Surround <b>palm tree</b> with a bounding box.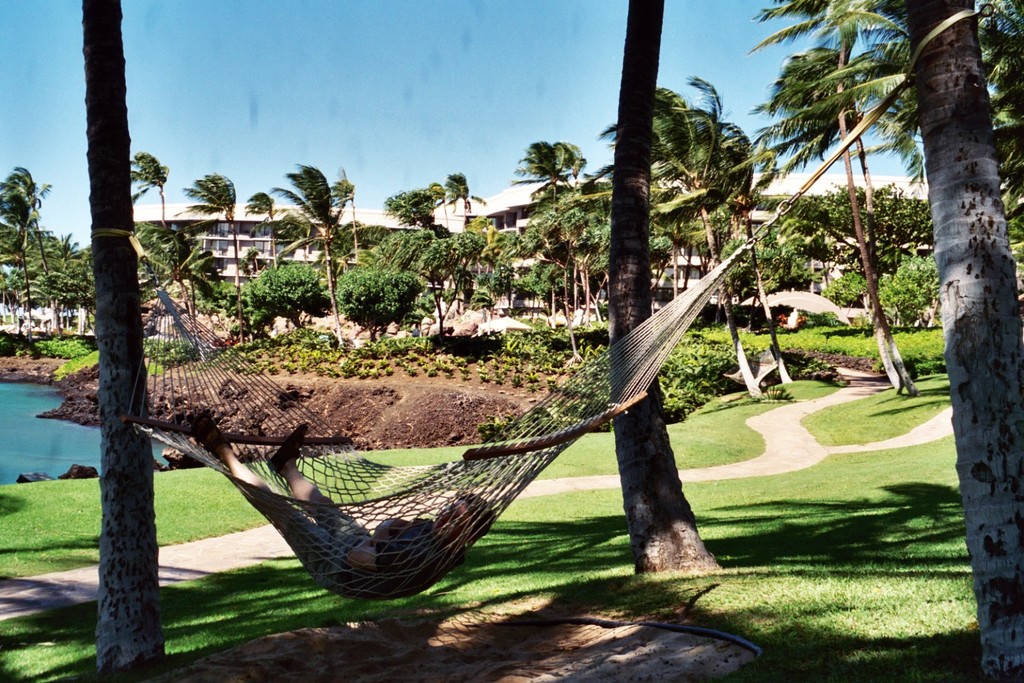
pyautogui.locateOnScreen(385, 178, 439, 265).
